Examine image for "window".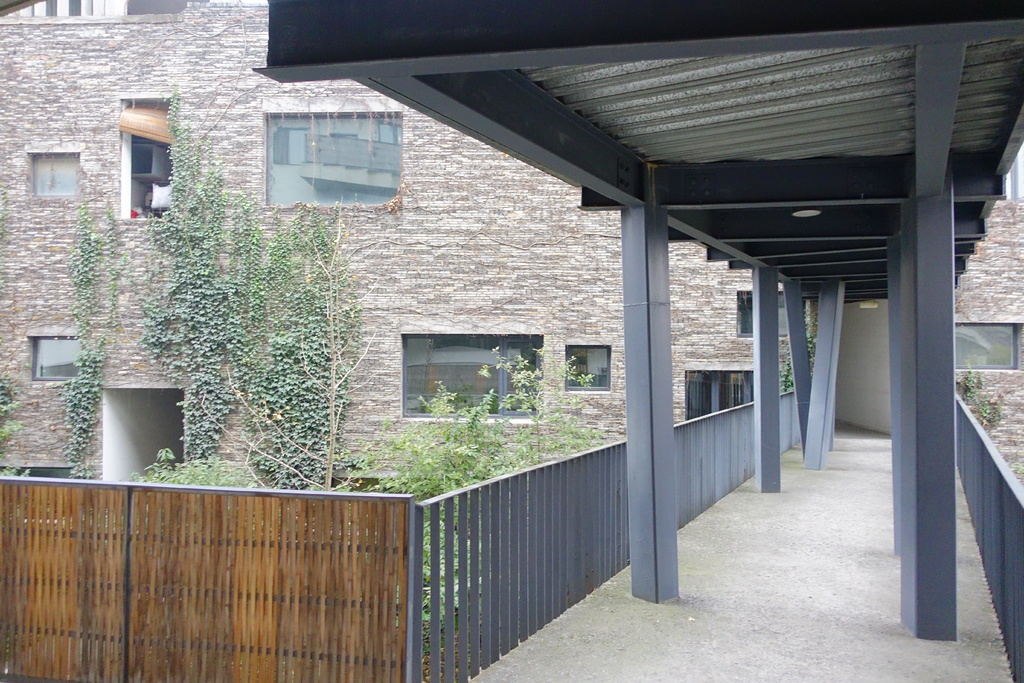
Examination result: x1=401, y1=328, x2=548, y2=416.
